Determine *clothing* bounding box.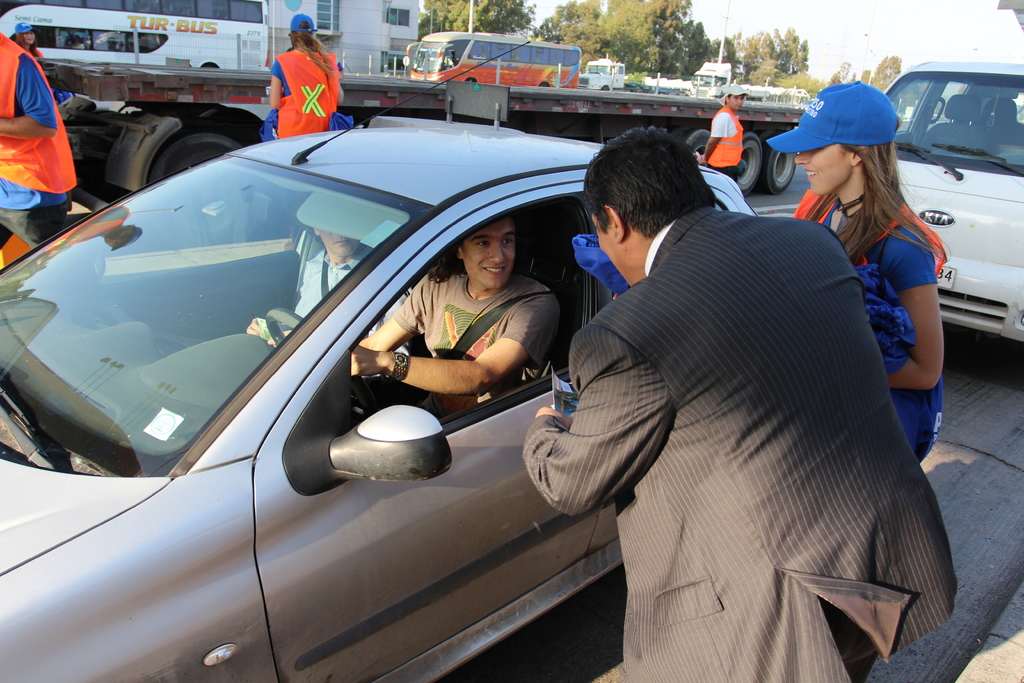
Determined: x1=294 y1=255 x2=388 y2=329.
